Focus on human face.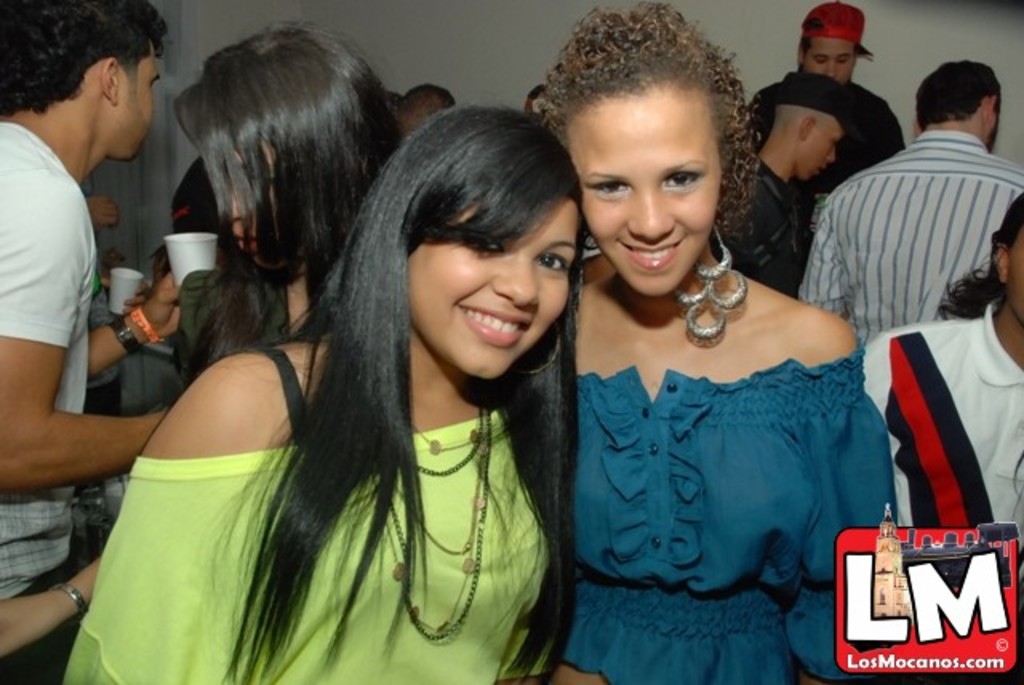
Focused at (x1=803, y1=131, x2=846, y2=178).
